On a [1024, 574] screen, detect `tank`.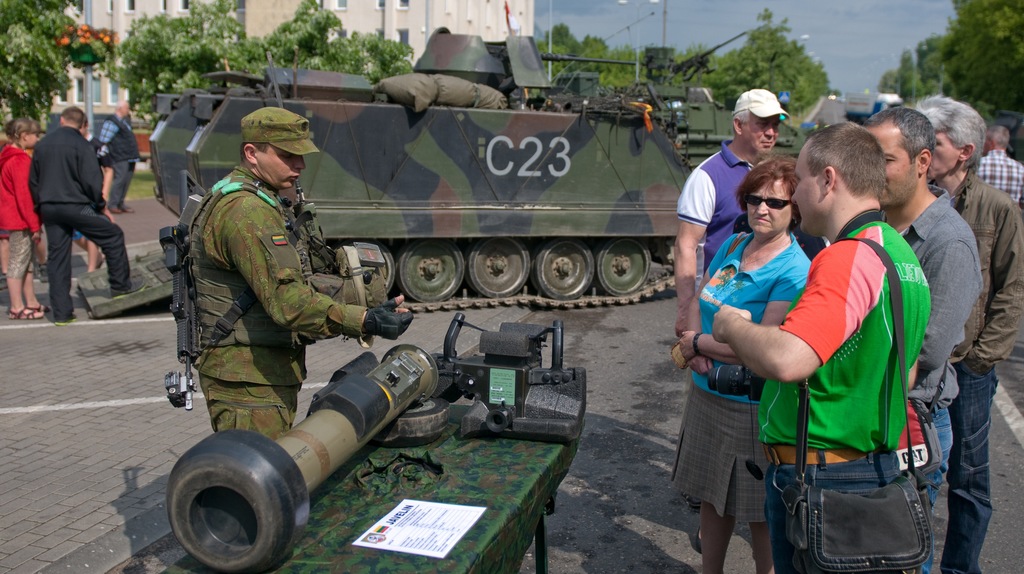
[left=75, top=31, right=691, bottom=307].
